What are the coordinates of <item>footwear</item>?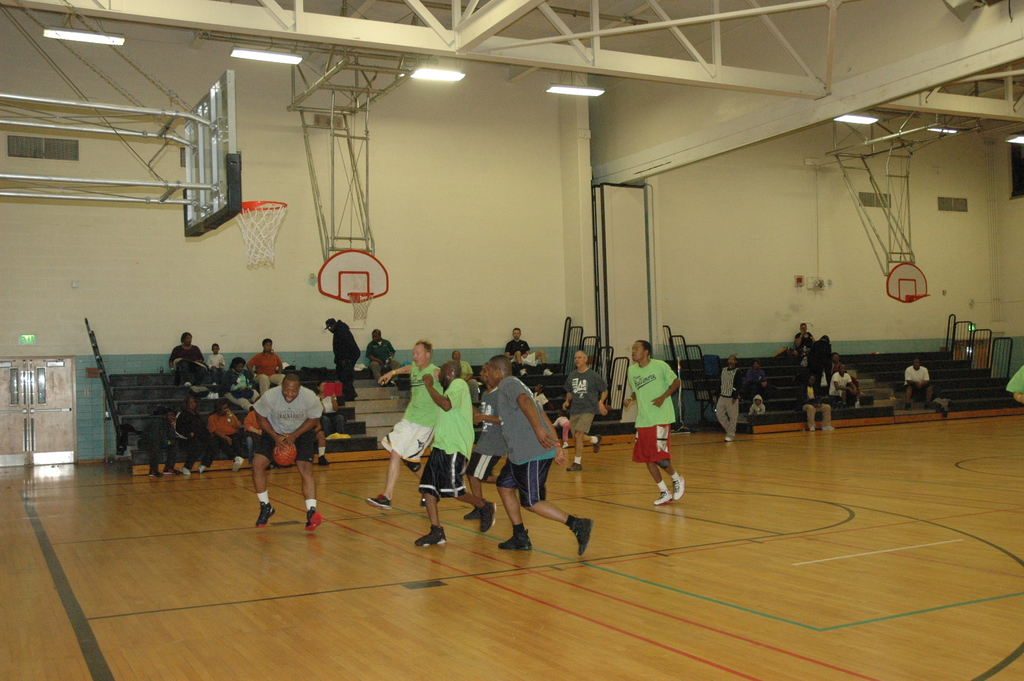
bbox(570, 518, 598, 556).
